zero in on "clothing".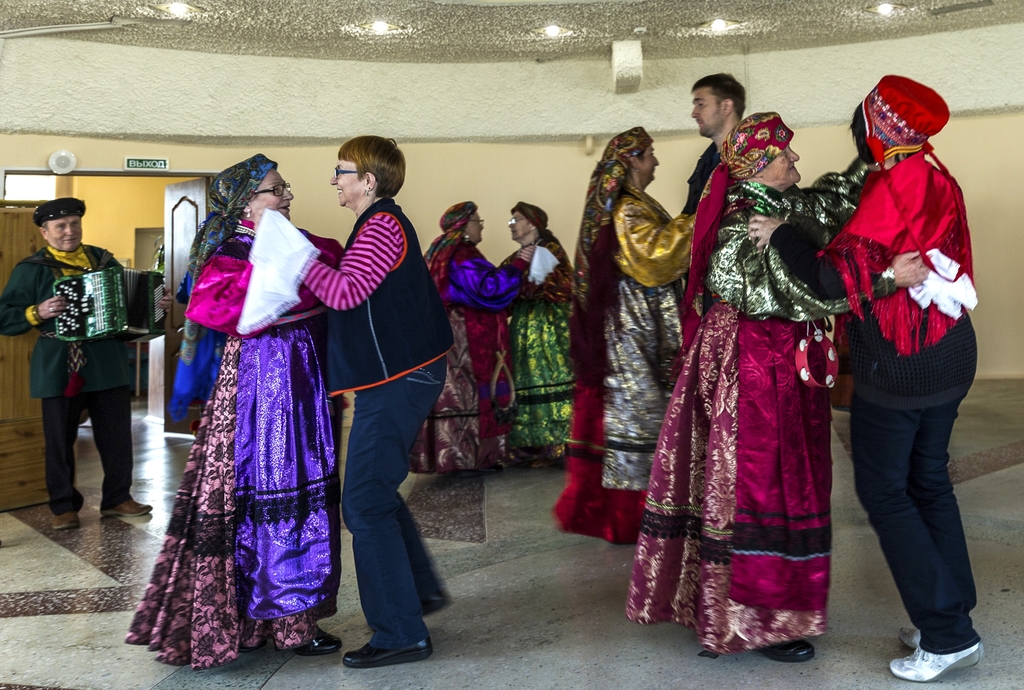
Zeroed in: Rect(547, 191, 699, 544).
